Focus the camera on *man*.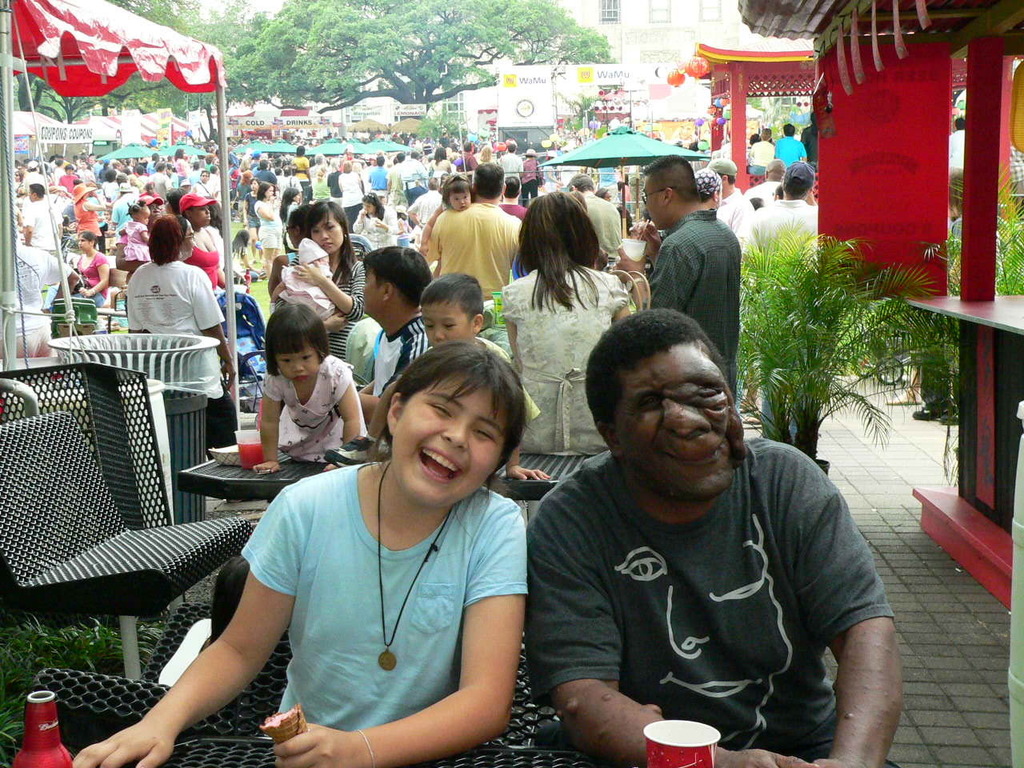
Focus region: <bbox>351, 249, 434, 423</bbox>.
